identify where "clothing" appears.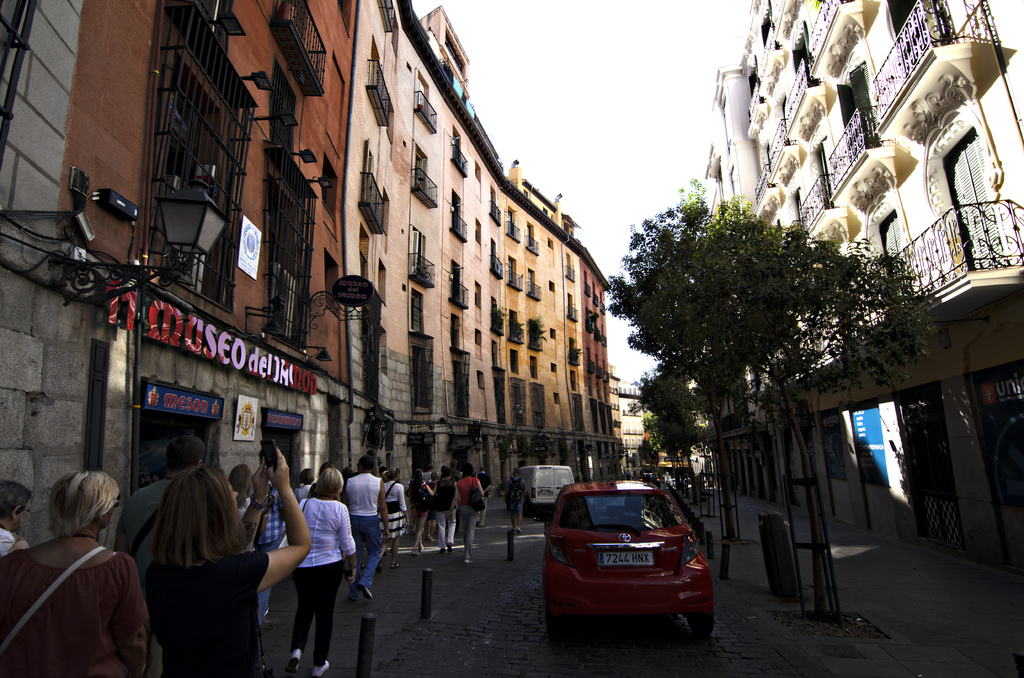
Appears at 10 501 141 677.
